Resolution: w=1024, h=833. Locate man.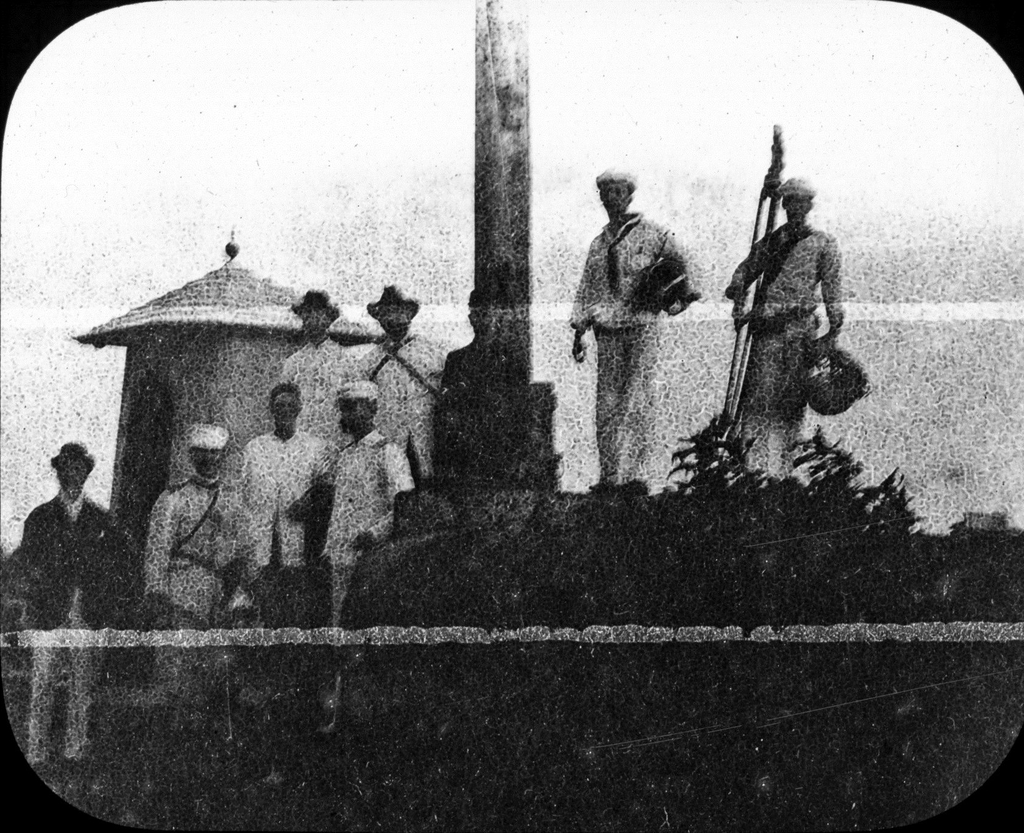
crop(26, 444, 128, 764).
